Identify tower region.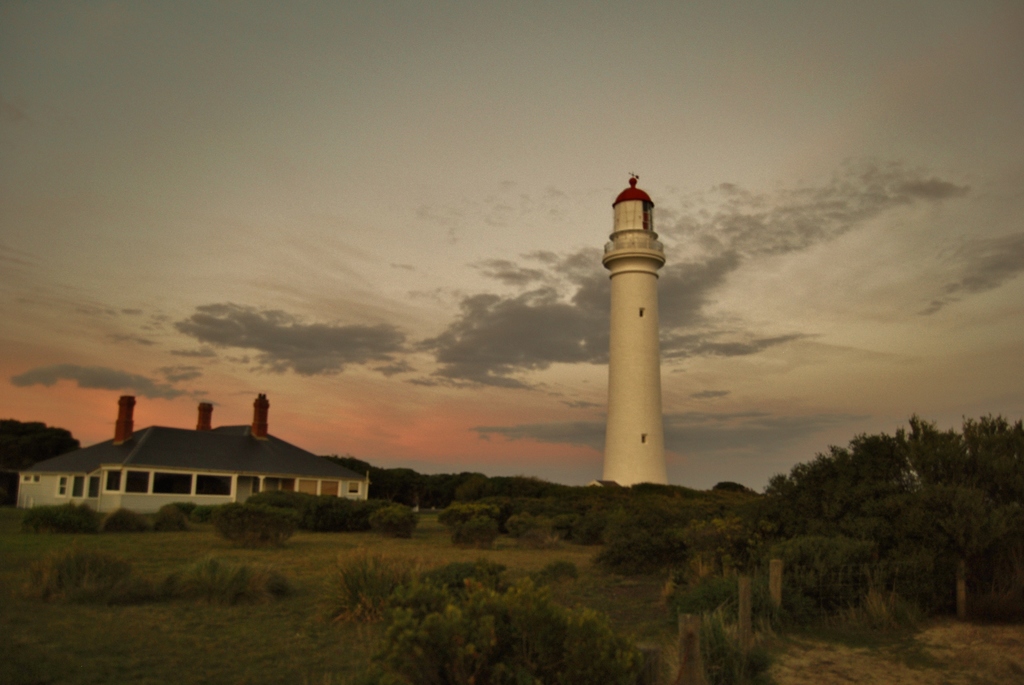
Region: (x1=582, y1=171, x2=688, y2=493).
